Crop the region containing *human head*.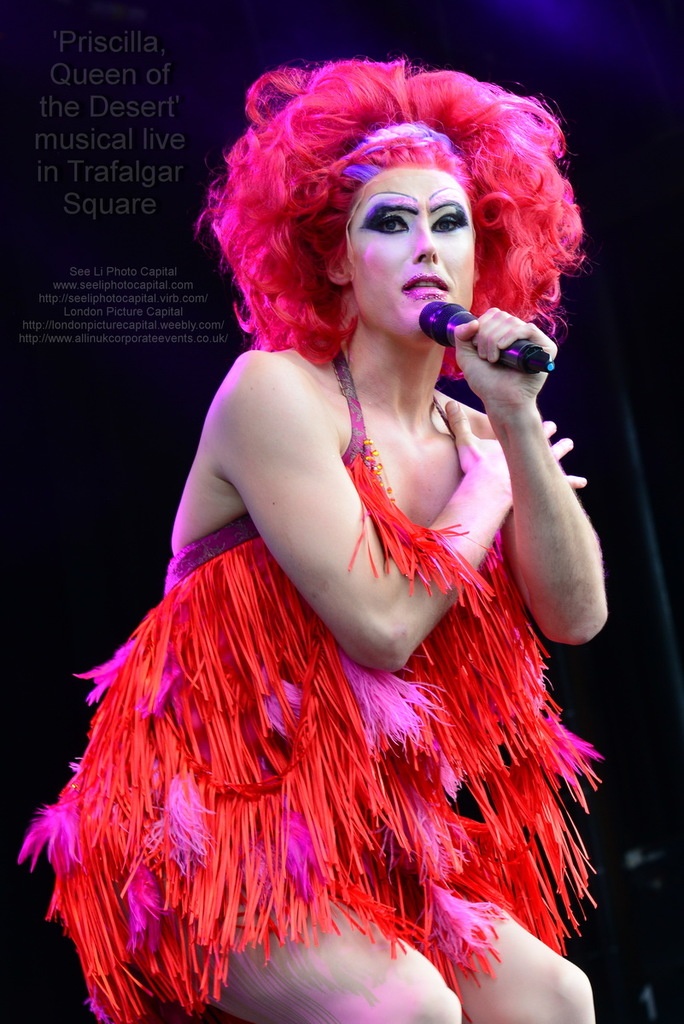
Crop region: rect(330, 120, 512, 322).
